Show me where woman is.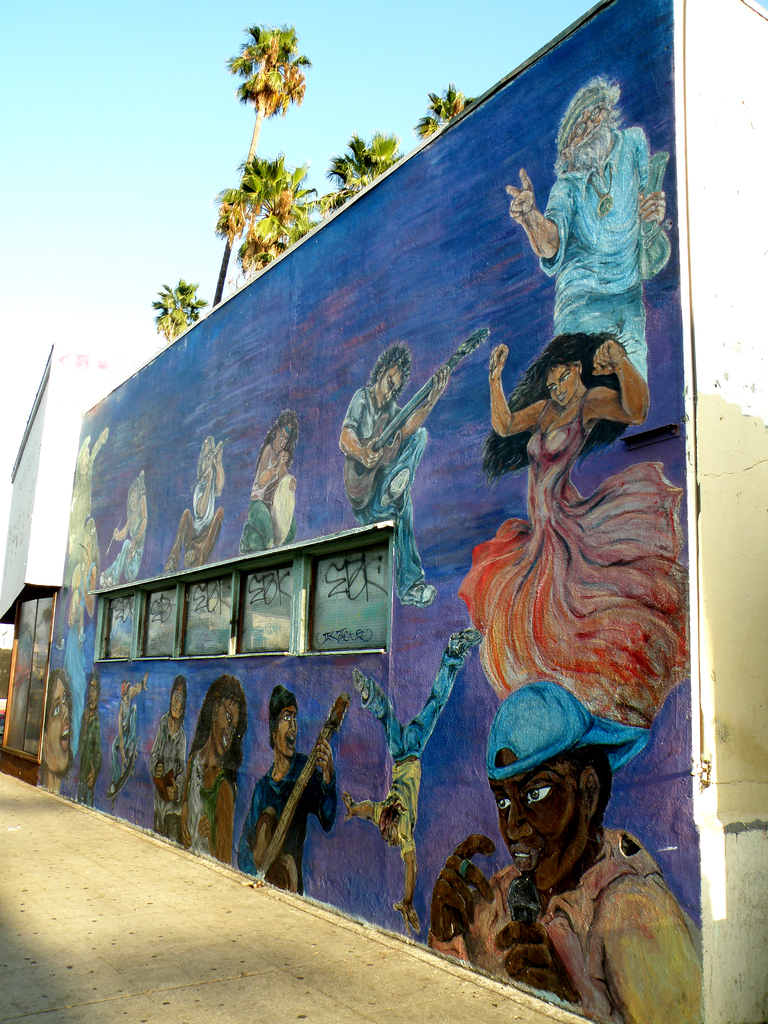
woman is at <bbox>182, 683, 241, 857</bbox>.
